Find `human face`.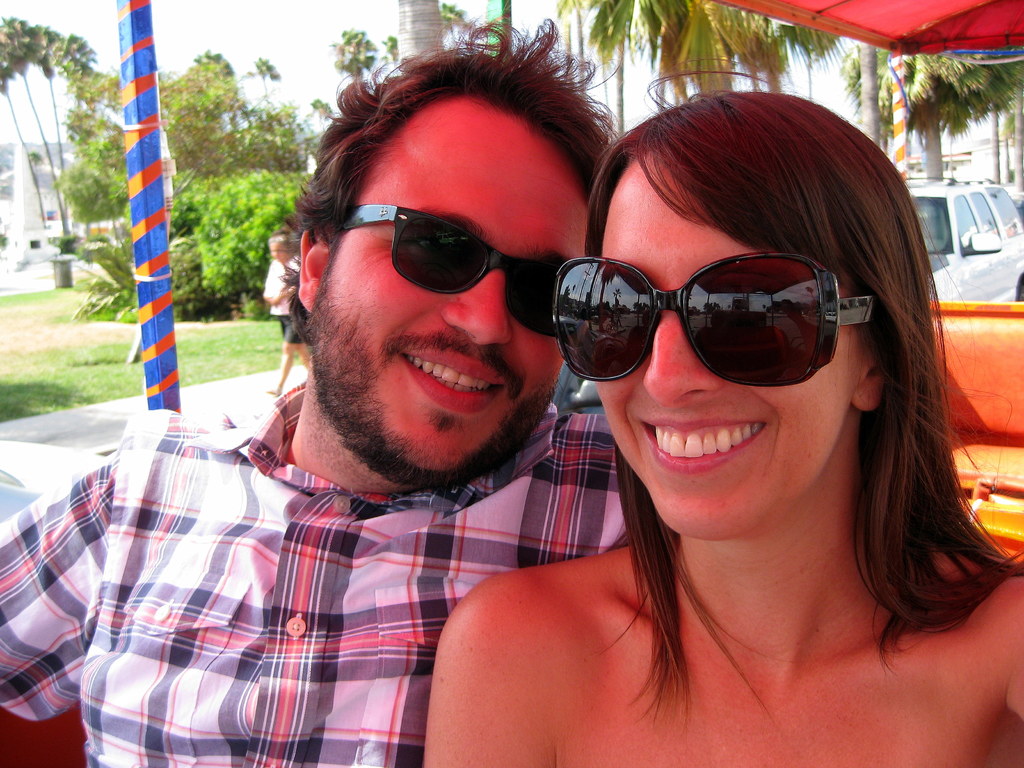
bbox=(309, 120, 587, 481).
